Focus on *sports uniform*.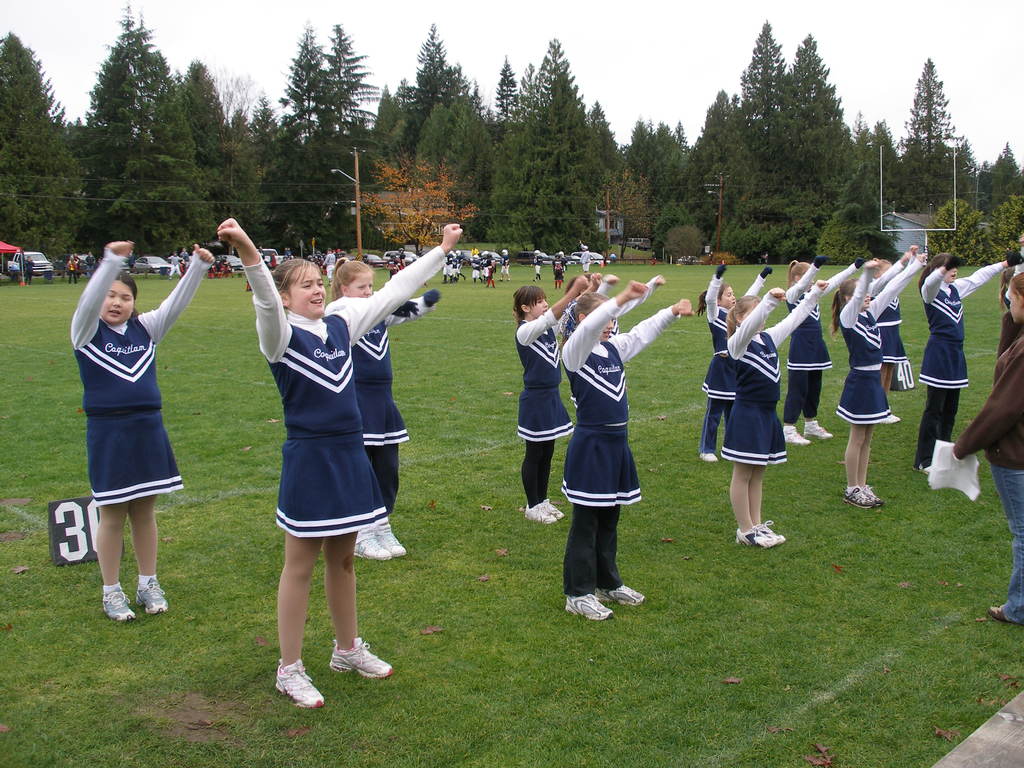
Focused at 950, 316, 1023, 633.
